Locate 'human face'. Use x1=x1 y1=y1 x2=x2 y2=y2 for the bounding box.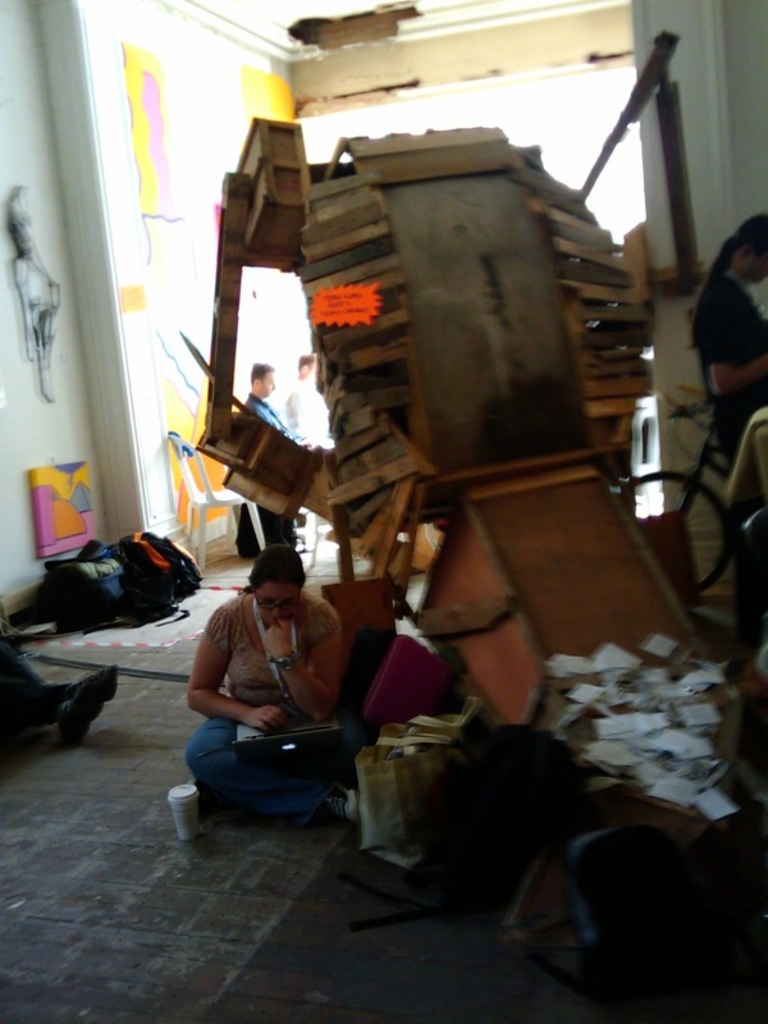
x1=259 y1=581 x2=307 y2=626.
